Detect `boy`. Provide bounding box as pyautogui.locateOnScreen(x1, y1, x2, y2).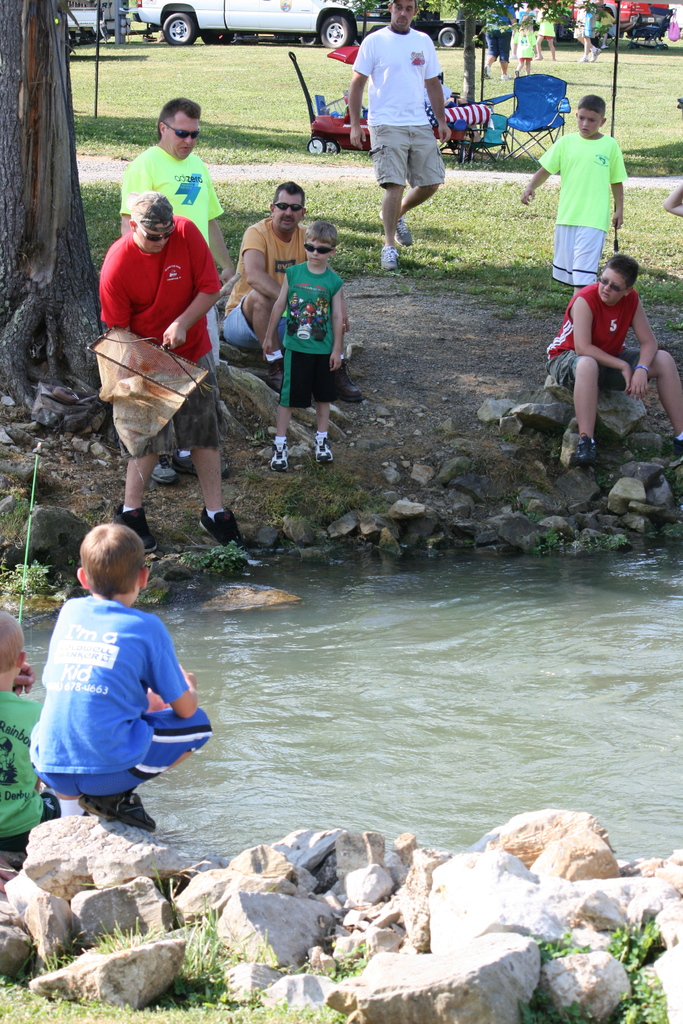
pyautogui.locateOnScreen(262, 221, 343, 468).
